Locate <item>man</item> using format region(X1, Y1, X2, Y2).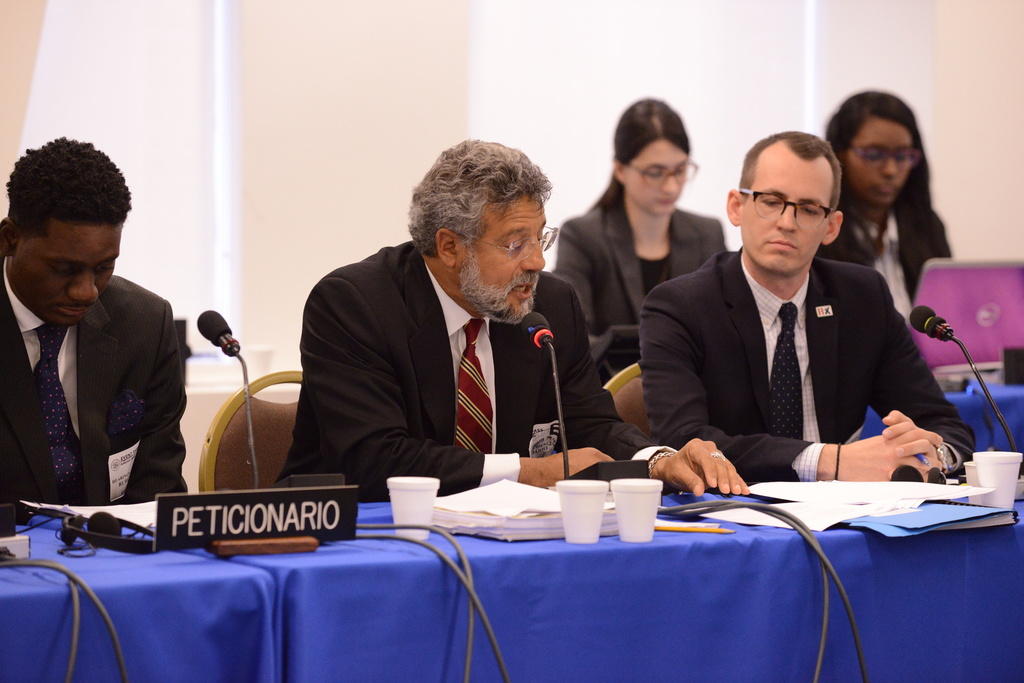
region(635, 129, 976, 478).
